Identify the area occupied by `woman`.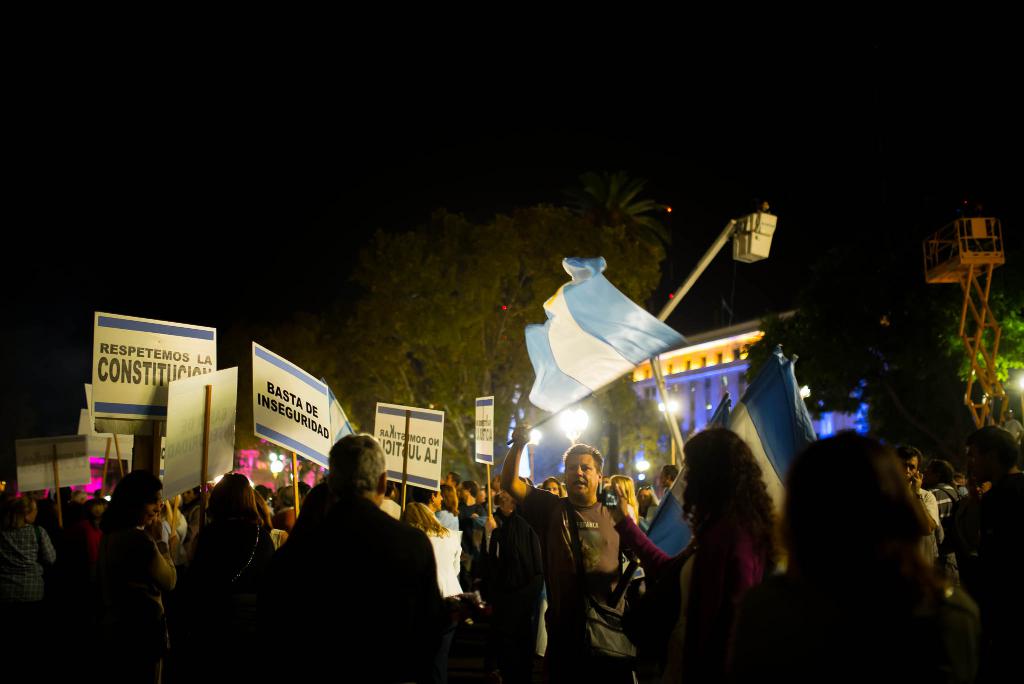
Area: (x1=175, y1=476, x2=282, y2=620).
